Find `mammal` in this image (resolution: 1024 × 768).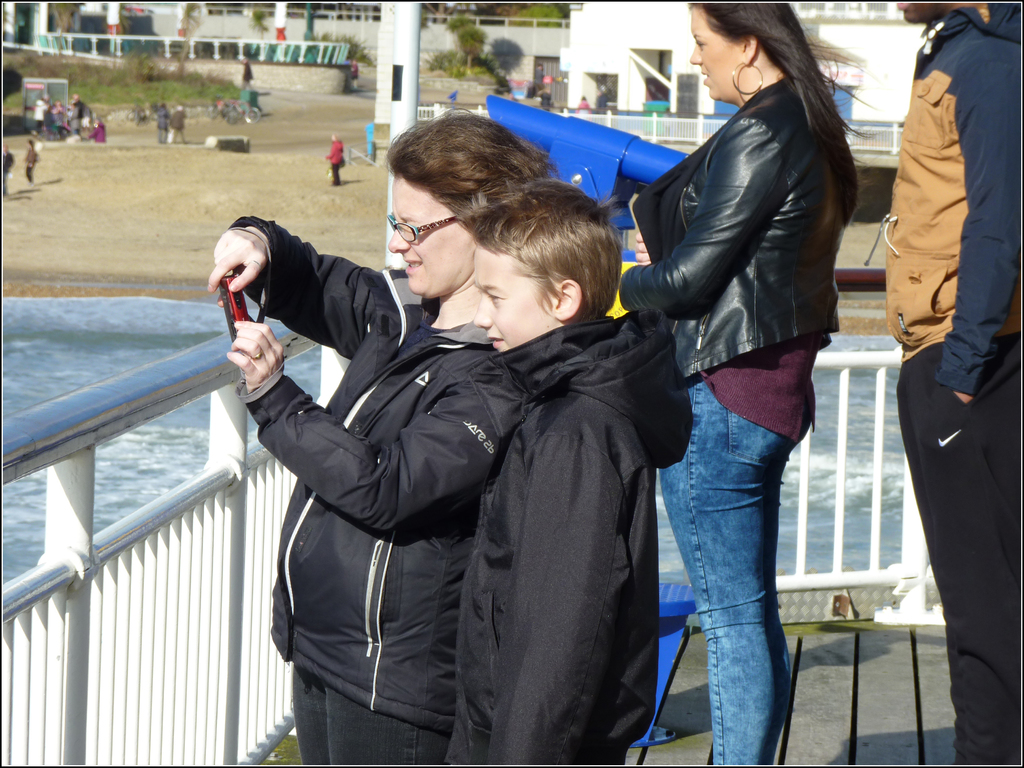
325/132/349/188.
